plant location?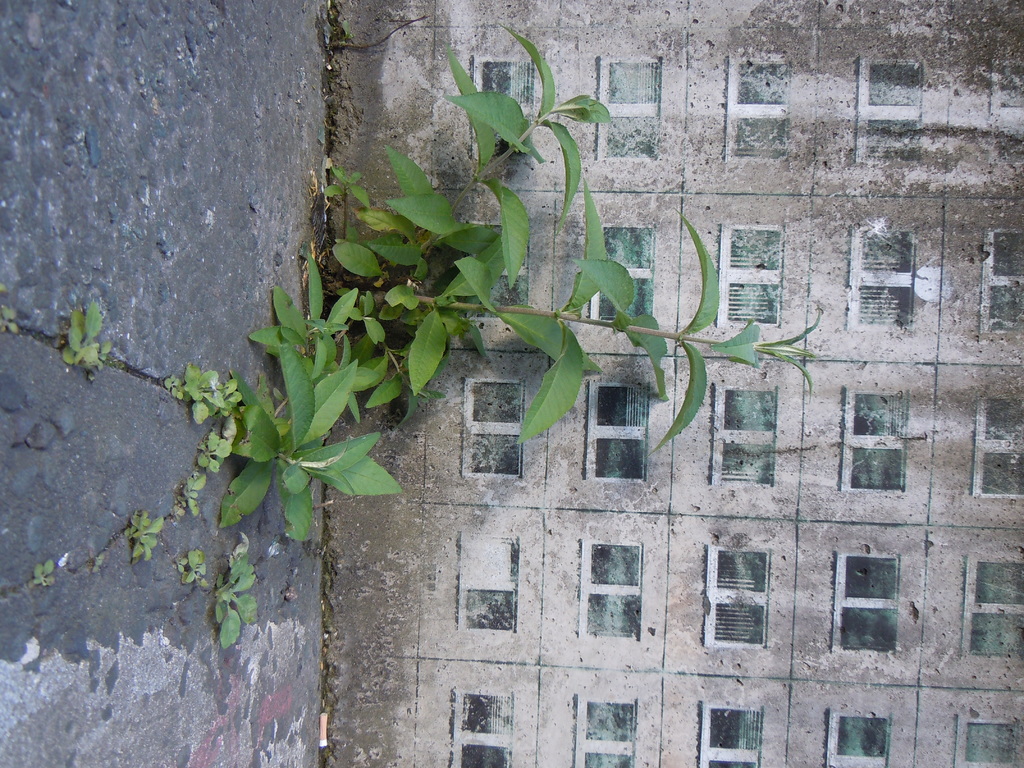
[left=62, top=300, right=114, bottom=380]
